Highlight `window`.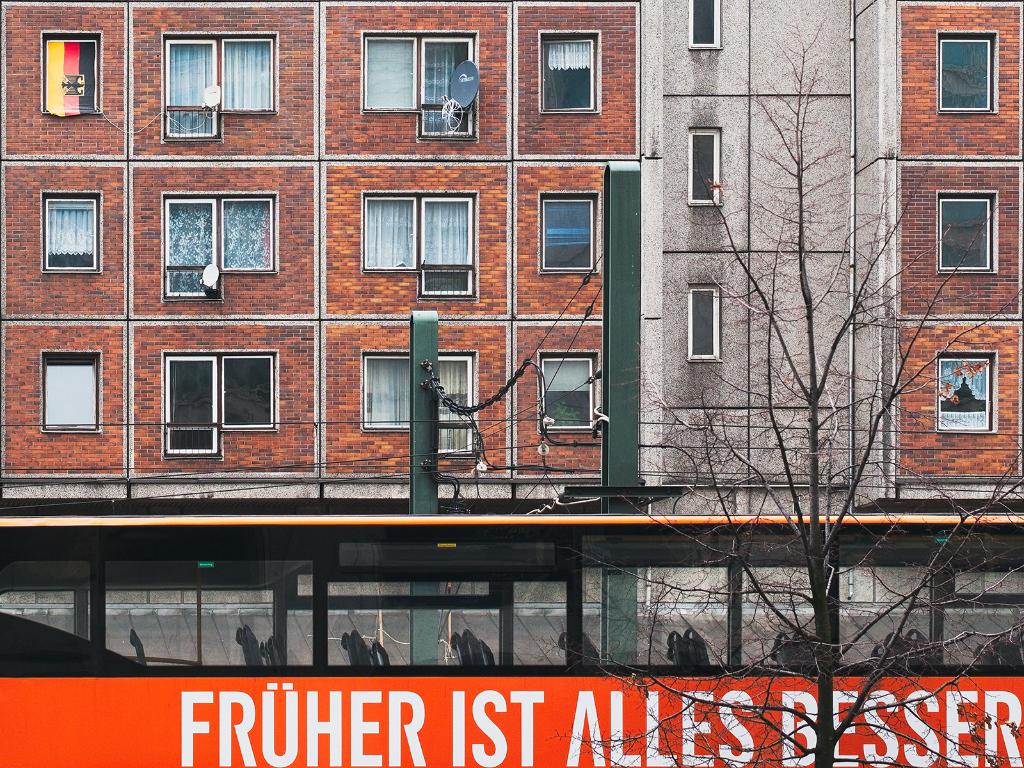
Highlighted region: 353/186/421/282.
